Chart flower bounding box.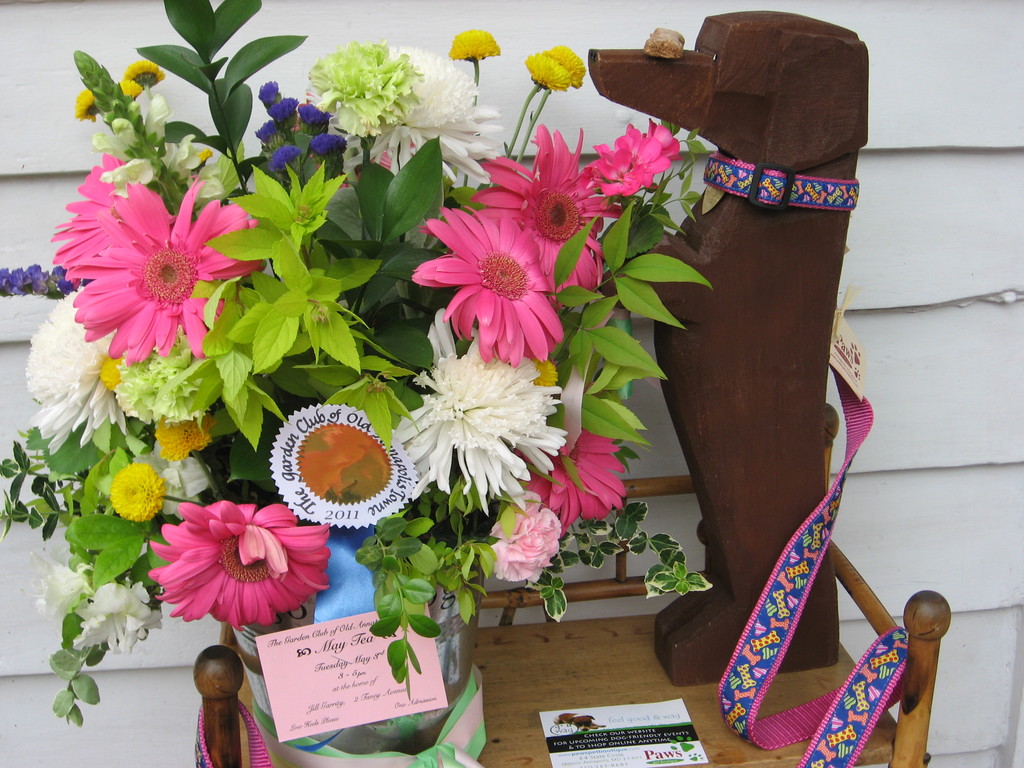
Charted: {"left": 143, "top": 509, "right": 320, "bottom": 636}.
